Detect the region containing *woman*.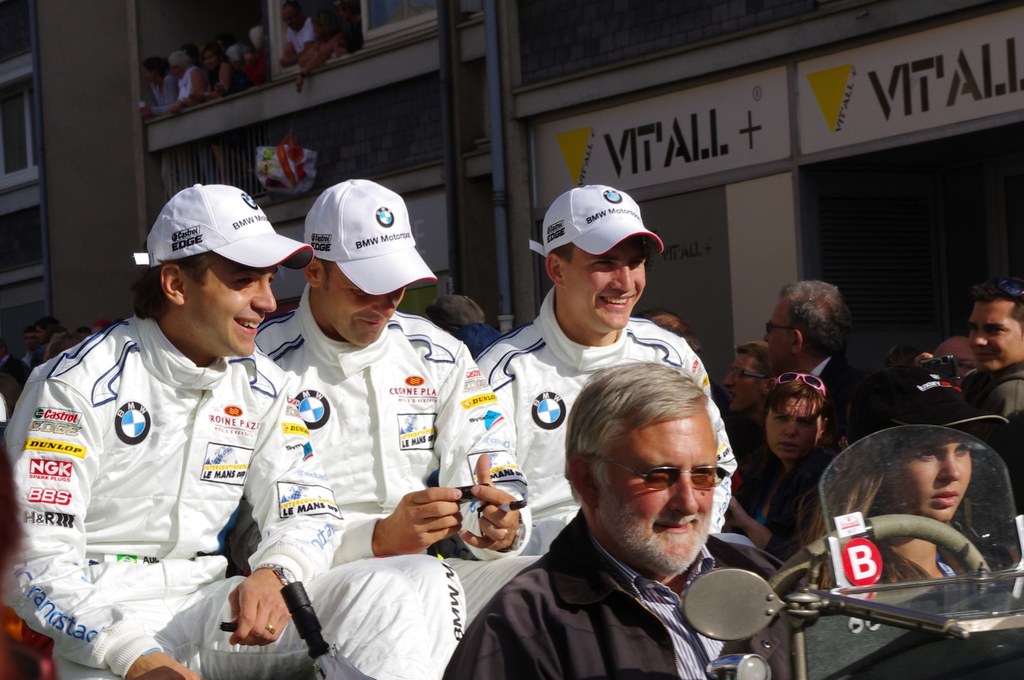
box(719, 373, 846, 576).
